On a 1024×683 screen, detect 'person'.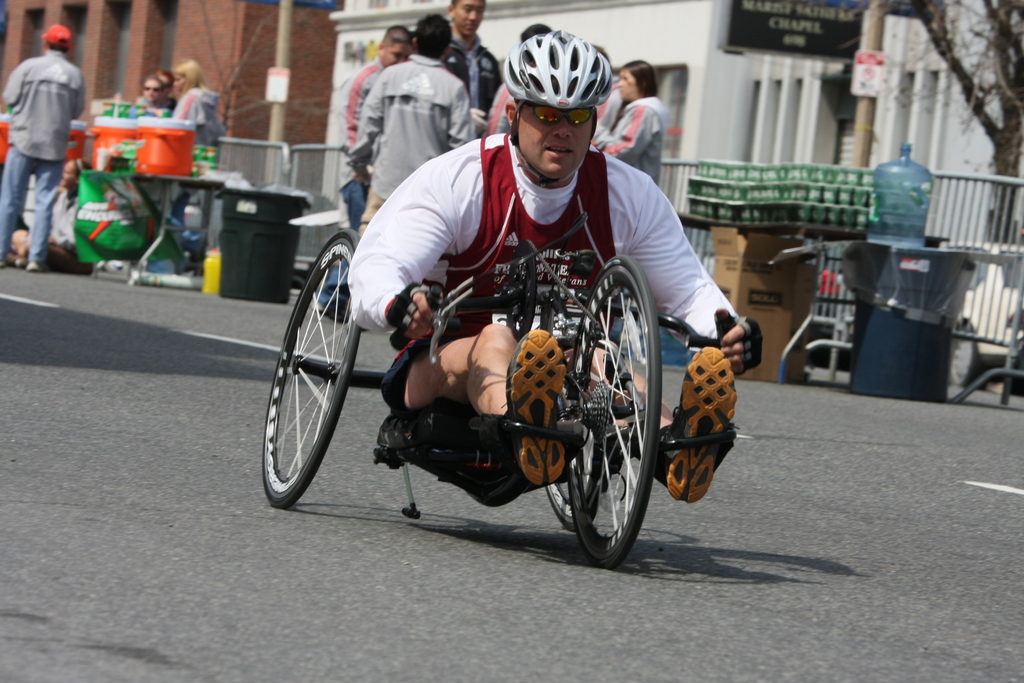
locate(349, 13, 478, 243).
